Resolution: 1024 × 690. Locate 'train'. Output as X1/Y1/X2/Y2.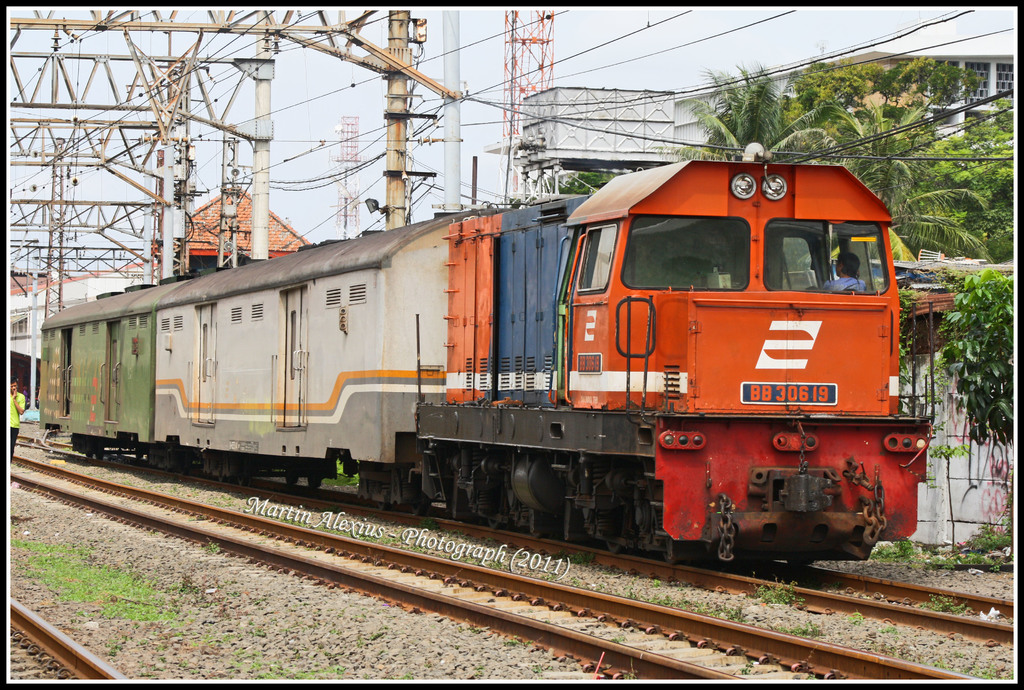
36/152/930/567.
